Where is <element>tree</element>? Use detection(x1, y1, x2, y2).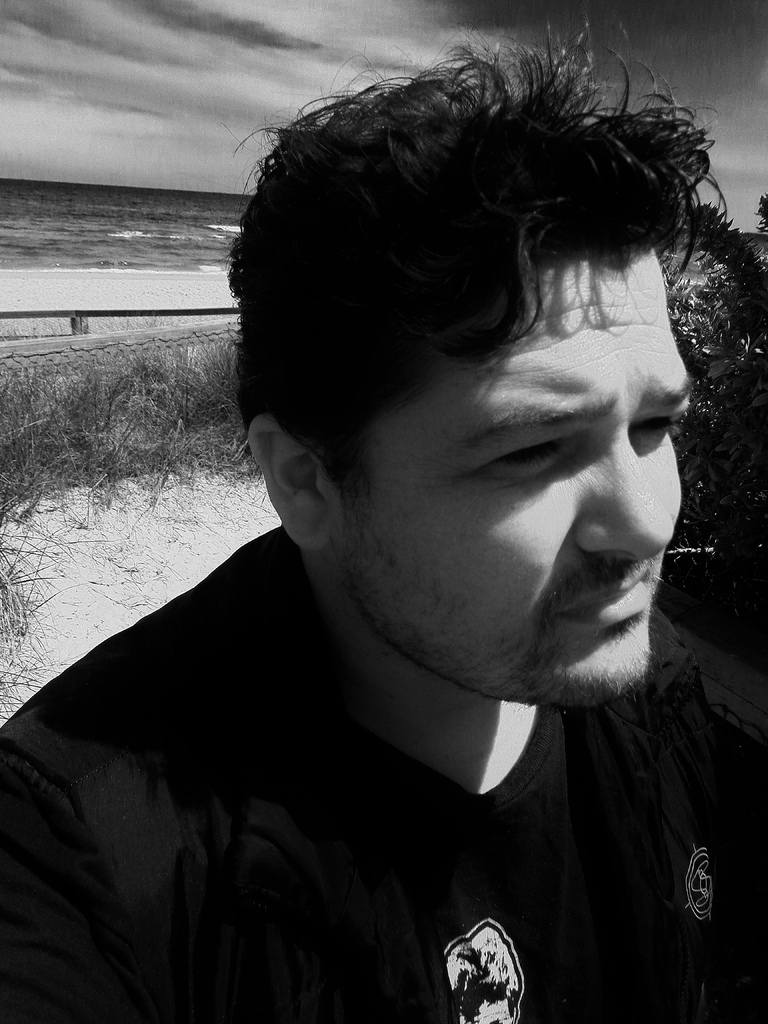
detection(668, 193, 767, 548).
